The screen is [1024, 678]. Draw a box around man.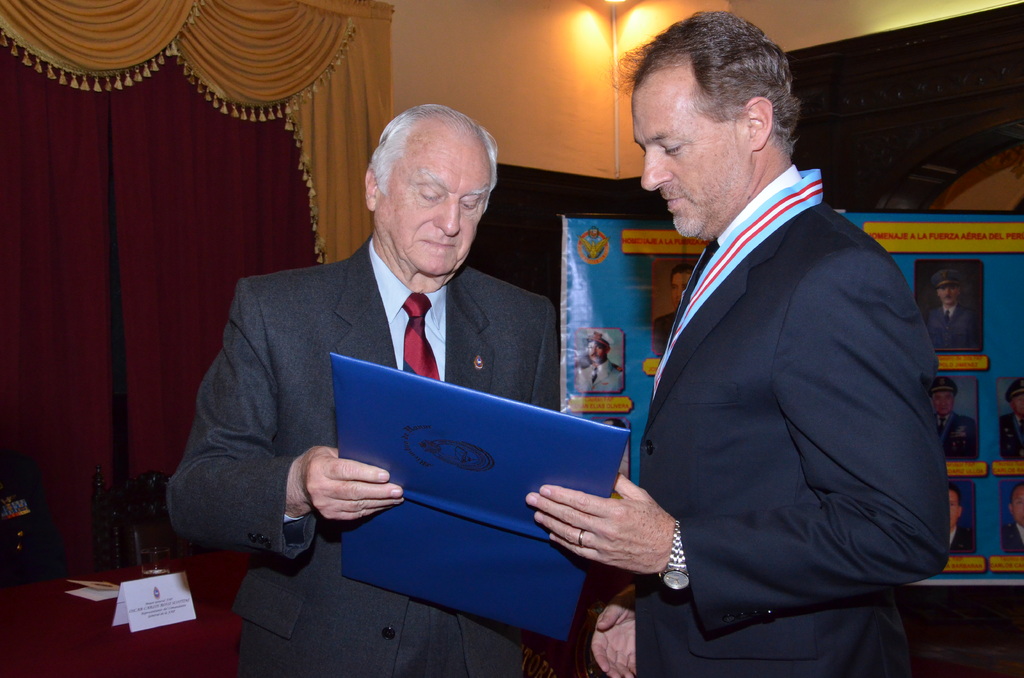
Rect(657, 265, 703, 361).
